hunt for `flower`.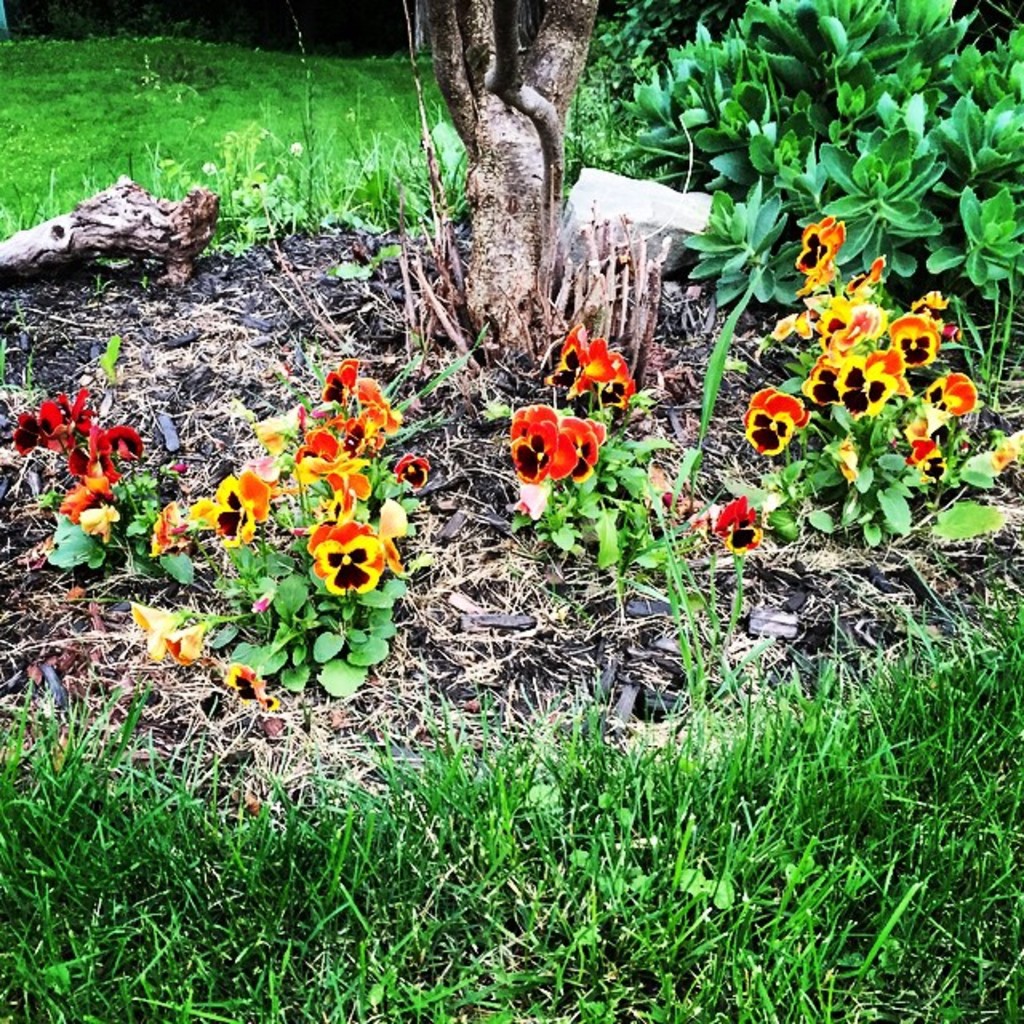
Hunted down at pyautogui.locateOnScreen(163, 622, 195, 661).
